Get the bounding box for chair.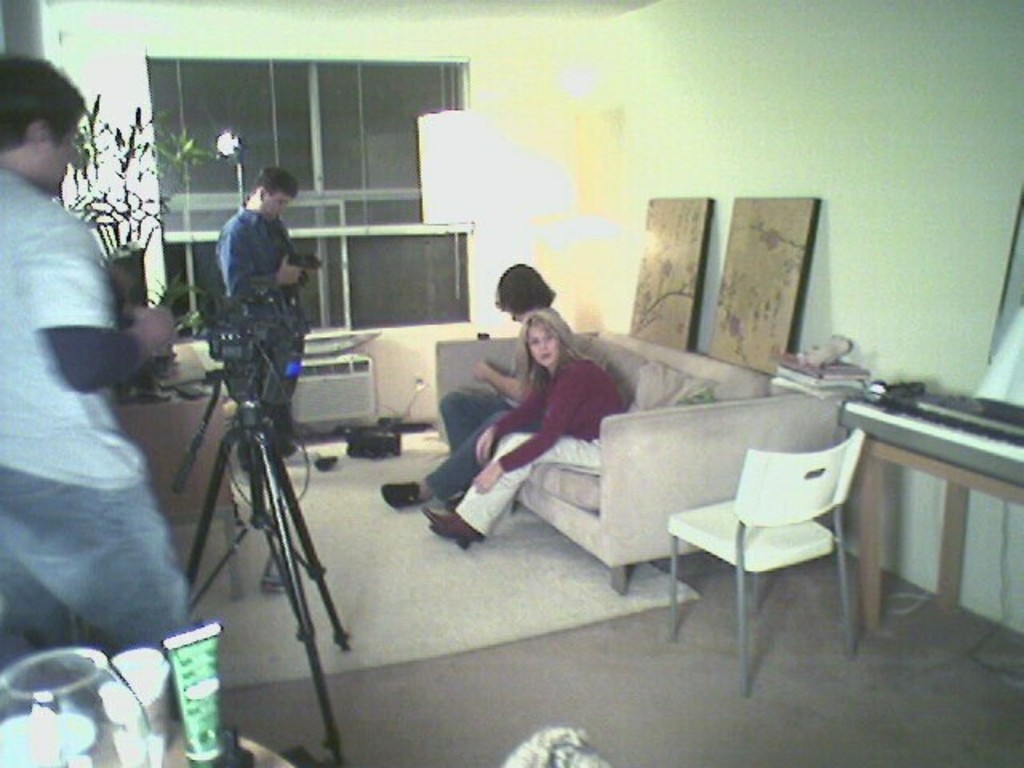
[x1=677, y1=426, x2=878, y2=646].
